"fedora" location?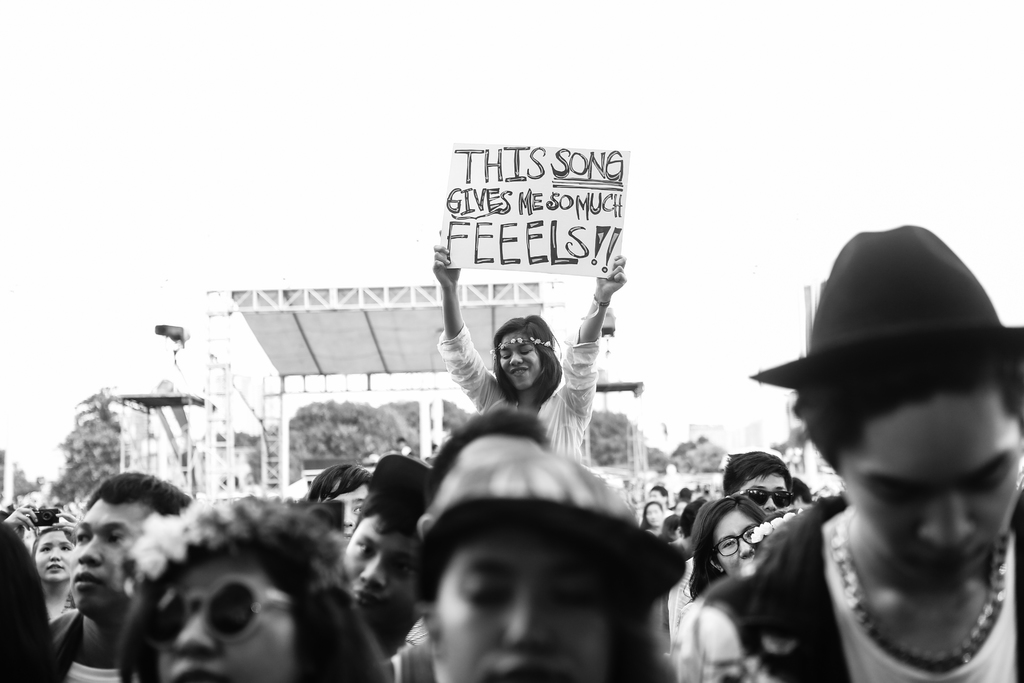
<bbox>739, 212, 1023, 393</bbox>
